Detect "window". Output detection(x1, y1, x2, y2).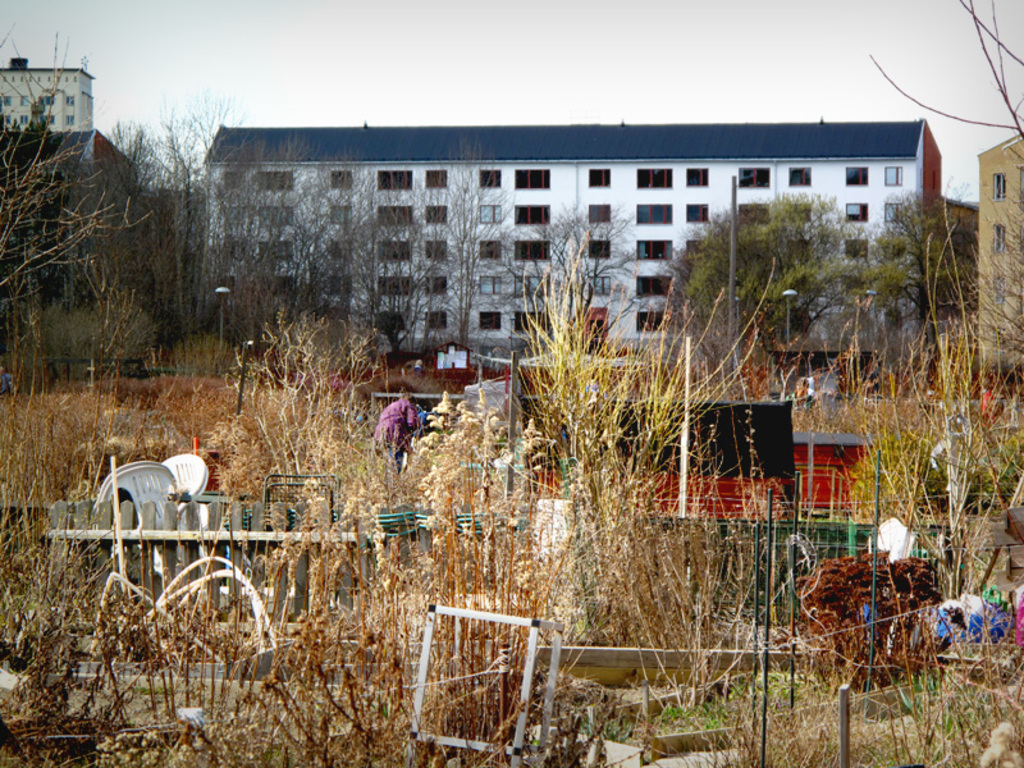
detection(425, 204, 449, 224).
